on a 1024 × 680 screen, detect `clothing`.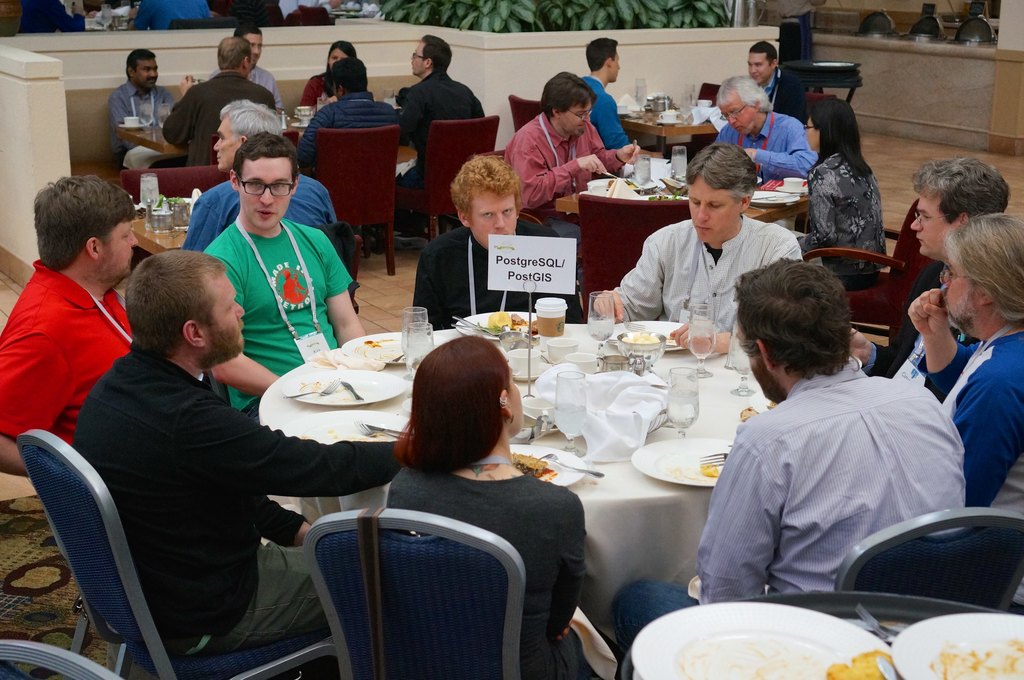
Rect(763, 57, 812, 130).
